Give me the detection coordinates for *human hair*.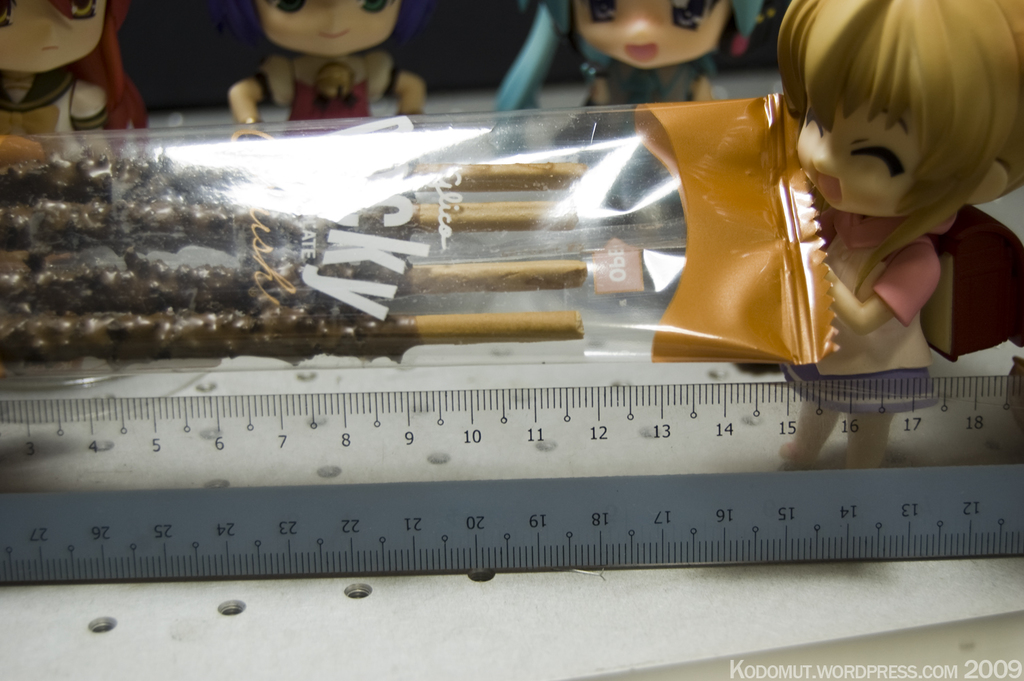
box(522, 0, 765, 57).
